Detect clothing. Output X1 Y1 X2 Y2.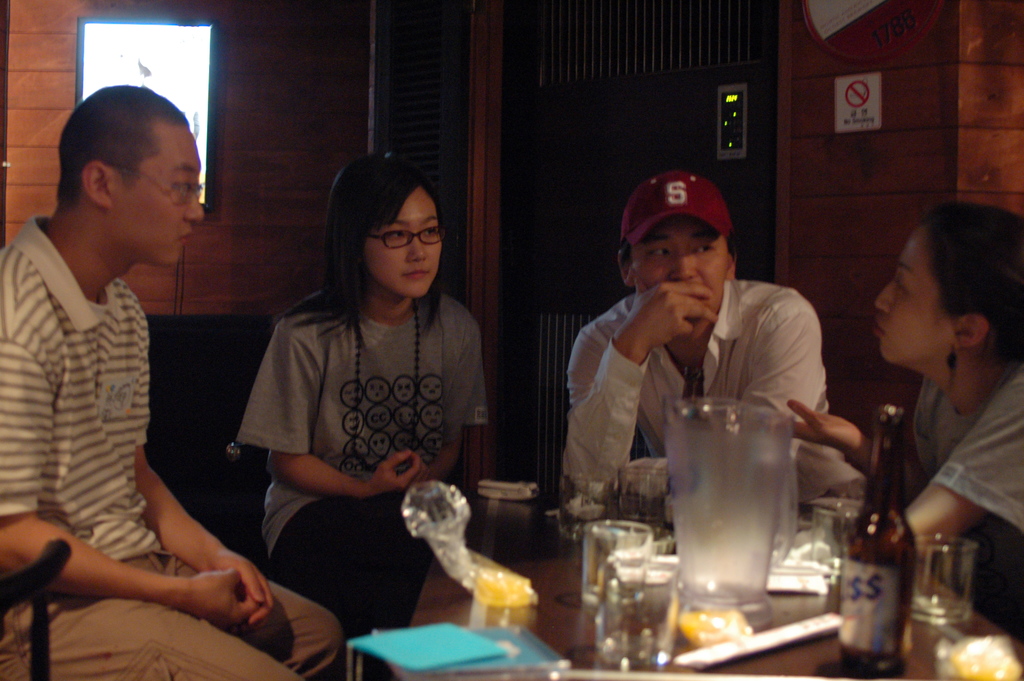
230 223 499 640.
